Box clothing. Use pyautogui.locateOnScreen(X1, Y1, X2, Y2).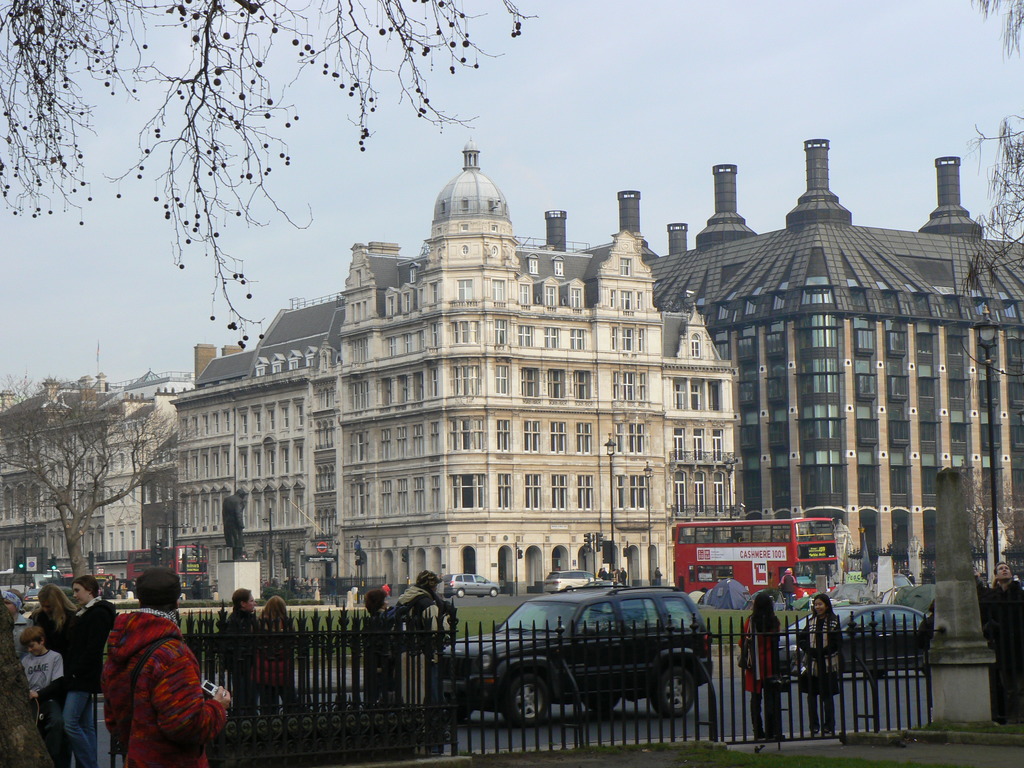
pyautogui.locateOnScreen(739, 616, 795, 739).
